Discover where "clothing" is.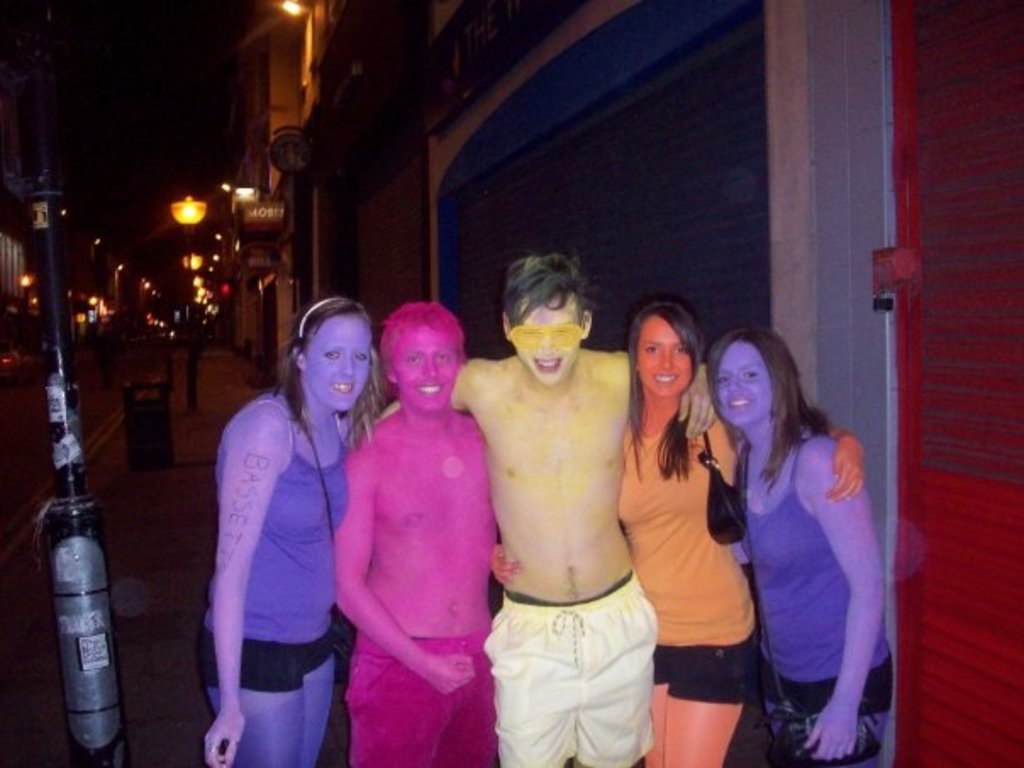
Discovered at 195, 351, 356, 746.
